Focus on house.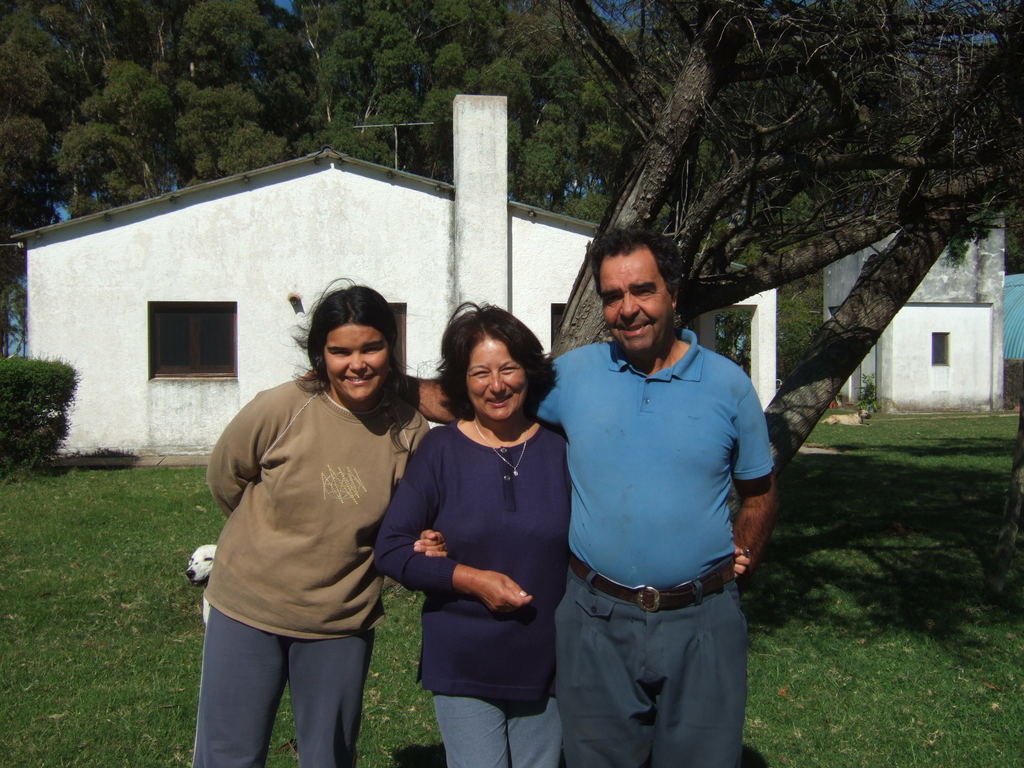
Focused at 10/122/776/468.
